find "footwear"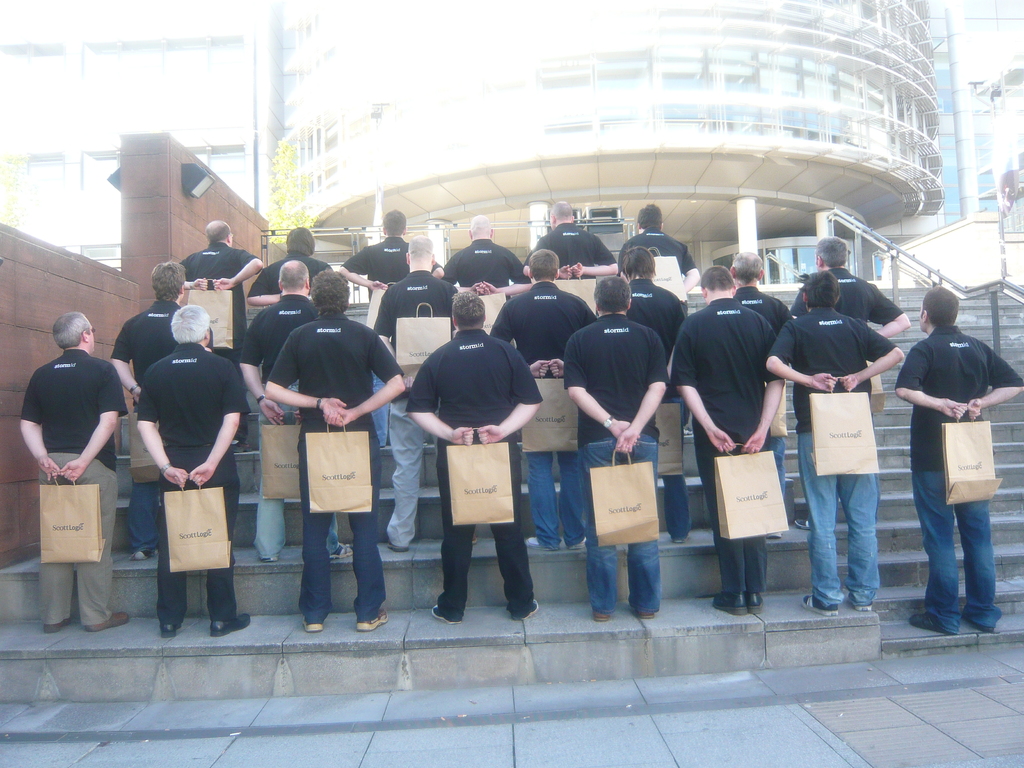
[431, 601, 461, 622]
